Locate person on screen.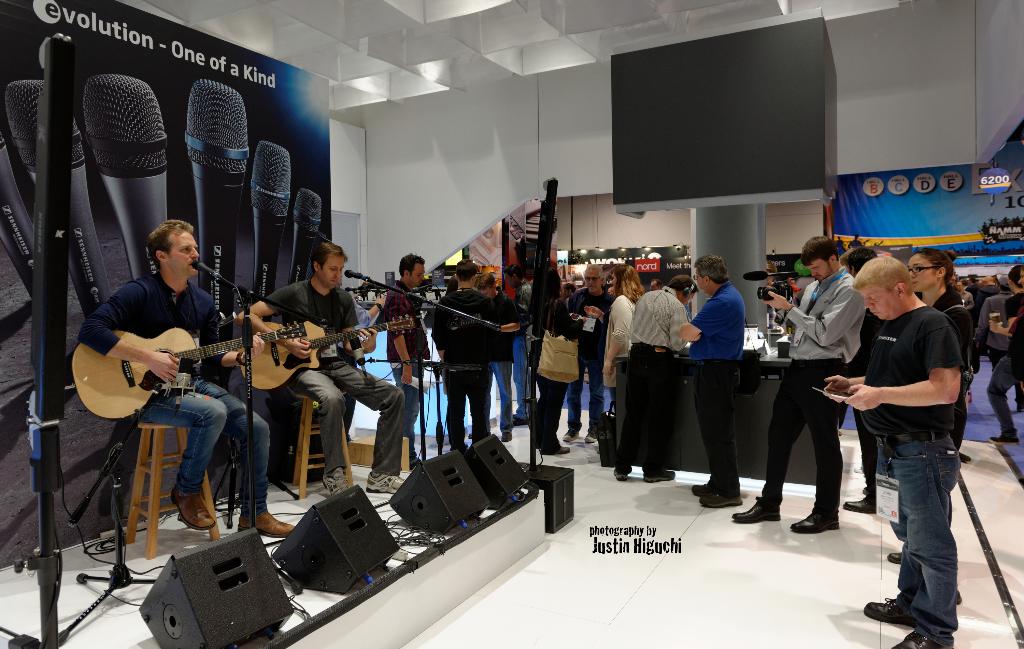
On screen at 848/240/863/248.
